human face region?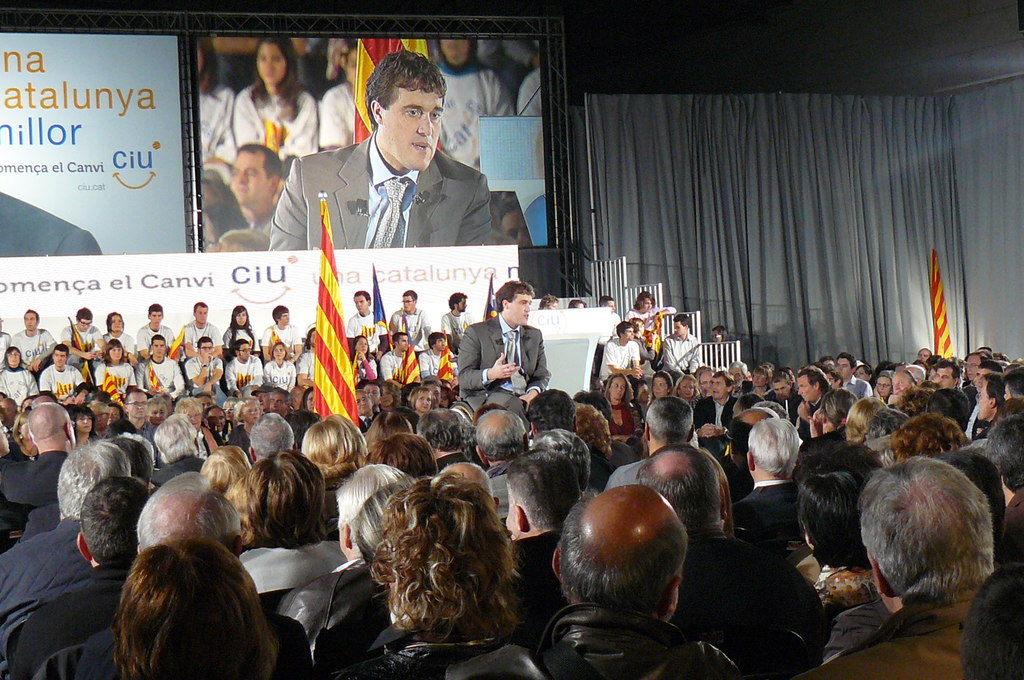
{"left": 436, "top": 337, "right": 447, "bottom": 350}
